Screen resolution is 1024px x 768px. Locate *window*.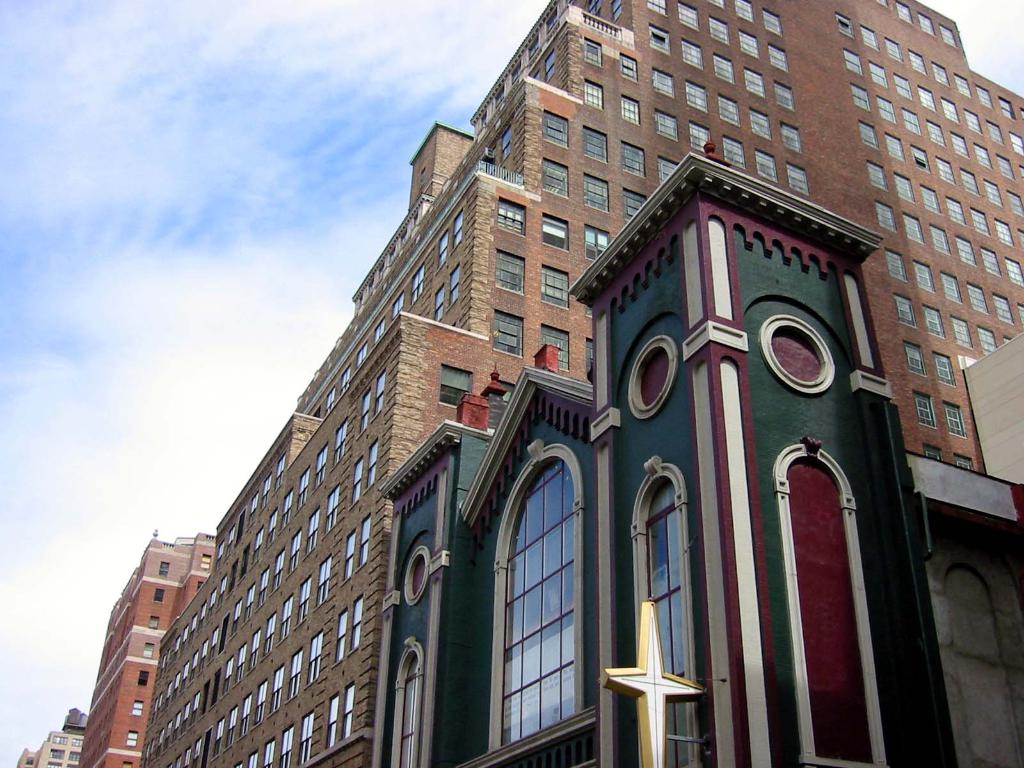
x1=684, y1=83, x2=705, y2=112.
